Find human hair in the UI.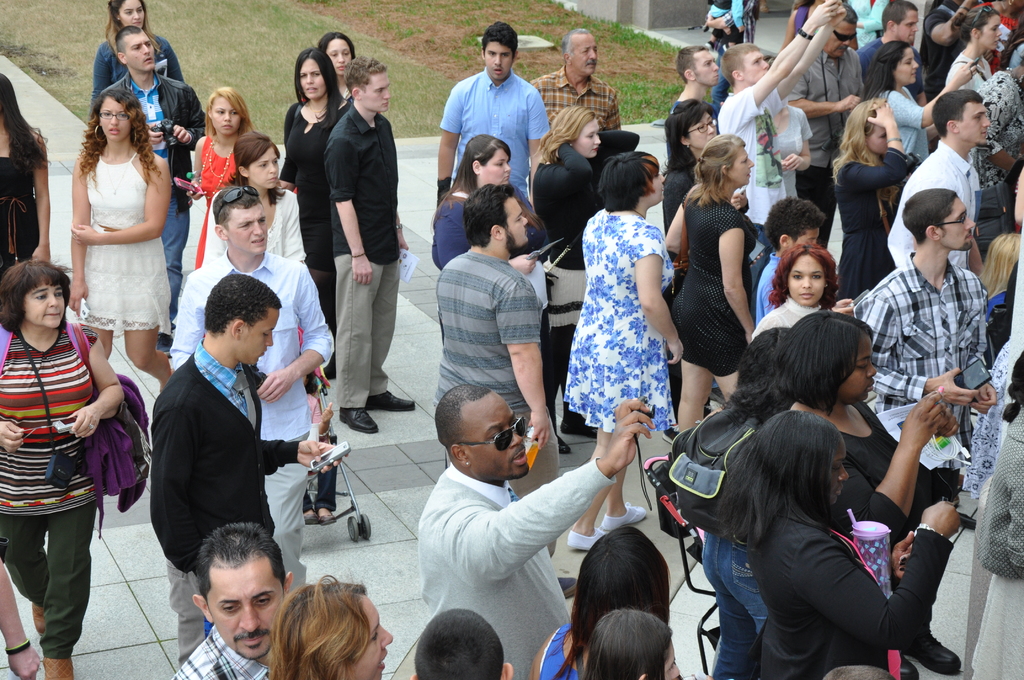
UI element at {"x1": 674, "y1": 46, "x2": 707, "y2": 83}.
